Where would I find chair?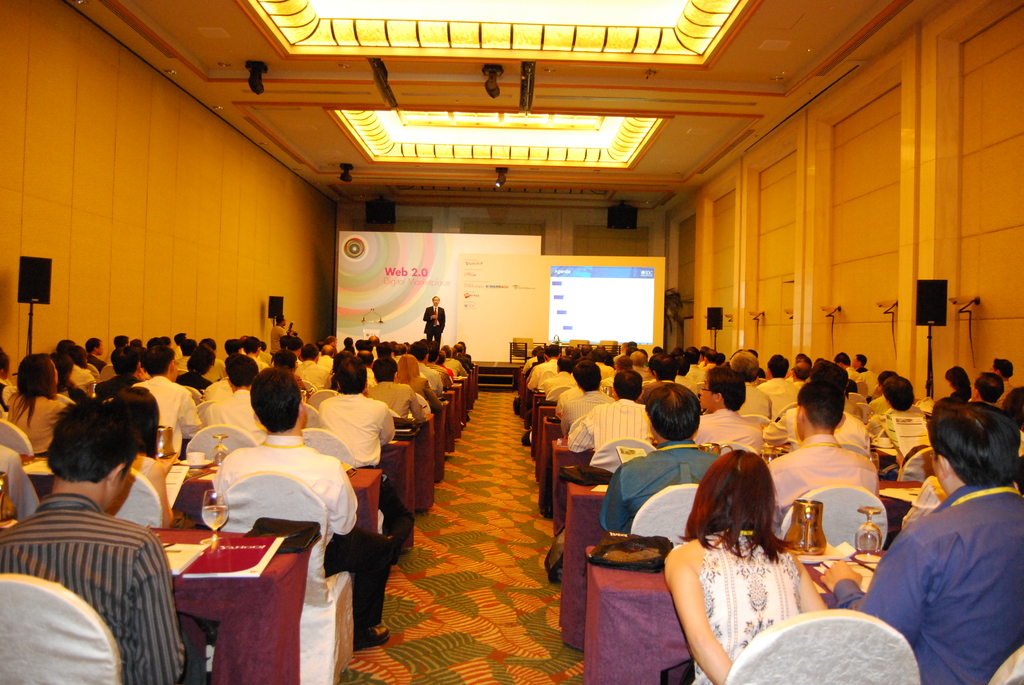
At <bbox>181, 424, 257, 464</bbox>.
